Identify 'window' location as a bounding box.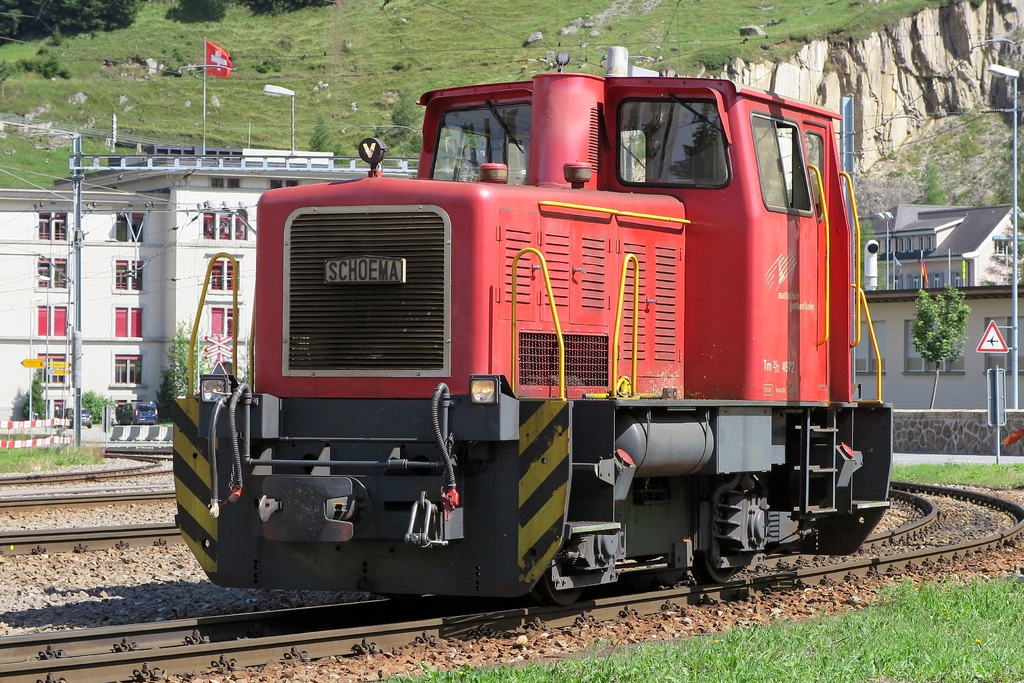
x1=215, y1=254, x2=237, y2=293.
